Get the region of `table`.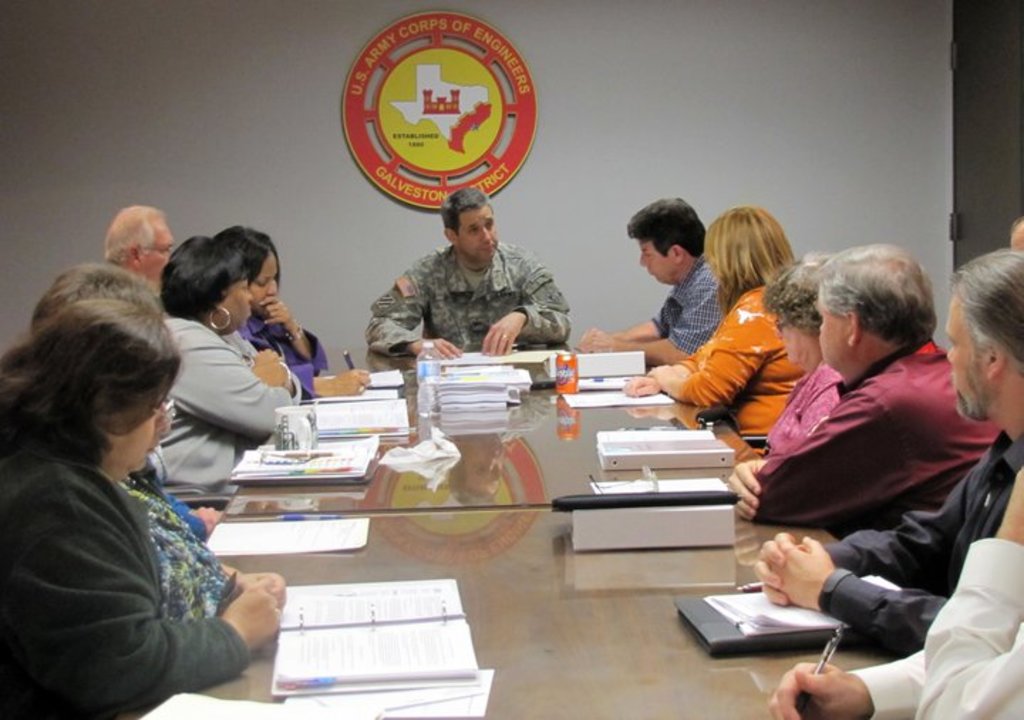
left=166, top=350, right=825, bottom=602.
